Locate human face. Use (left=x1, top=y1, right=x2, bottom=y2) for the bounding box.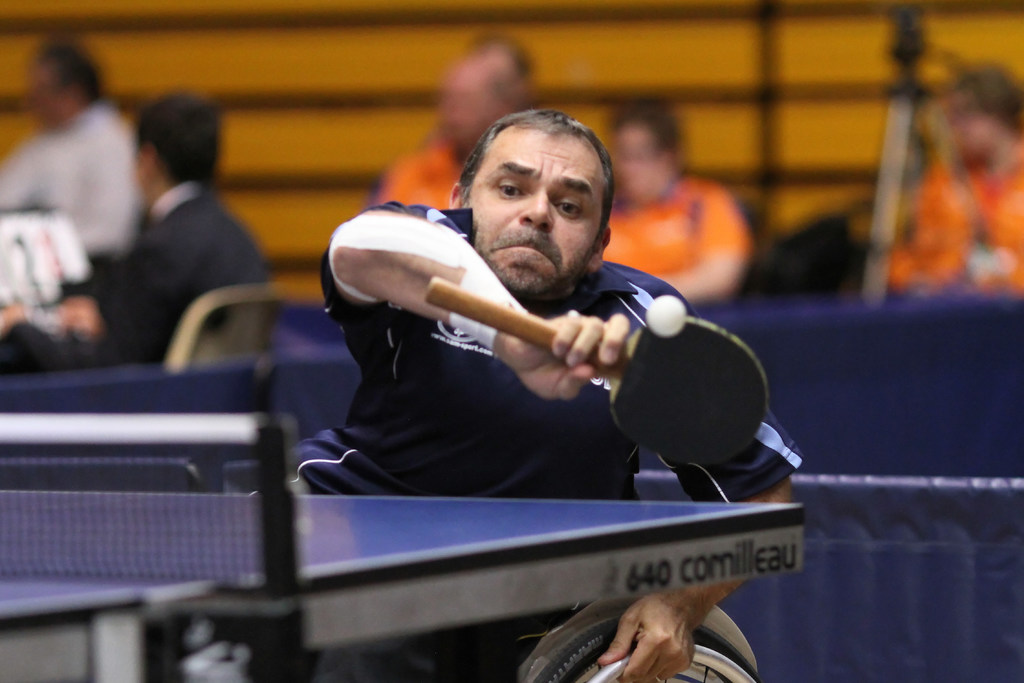
(left=472, top=128, right=599, bottom=293).
